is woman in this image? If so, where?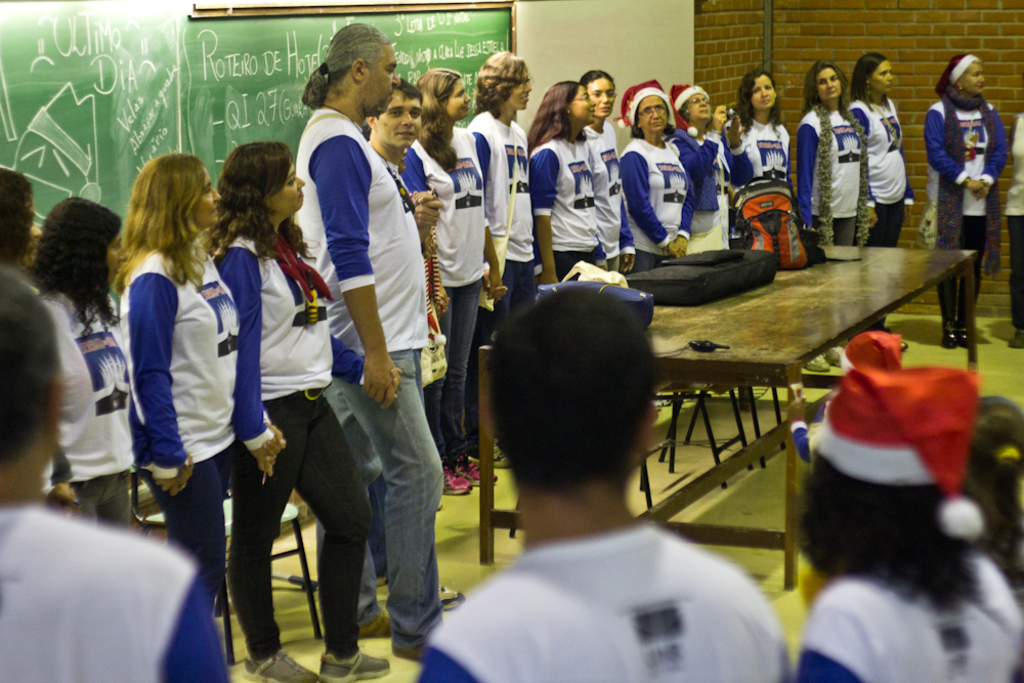
Yes, at x1=101 y1=158 x2=272 y2=635.
